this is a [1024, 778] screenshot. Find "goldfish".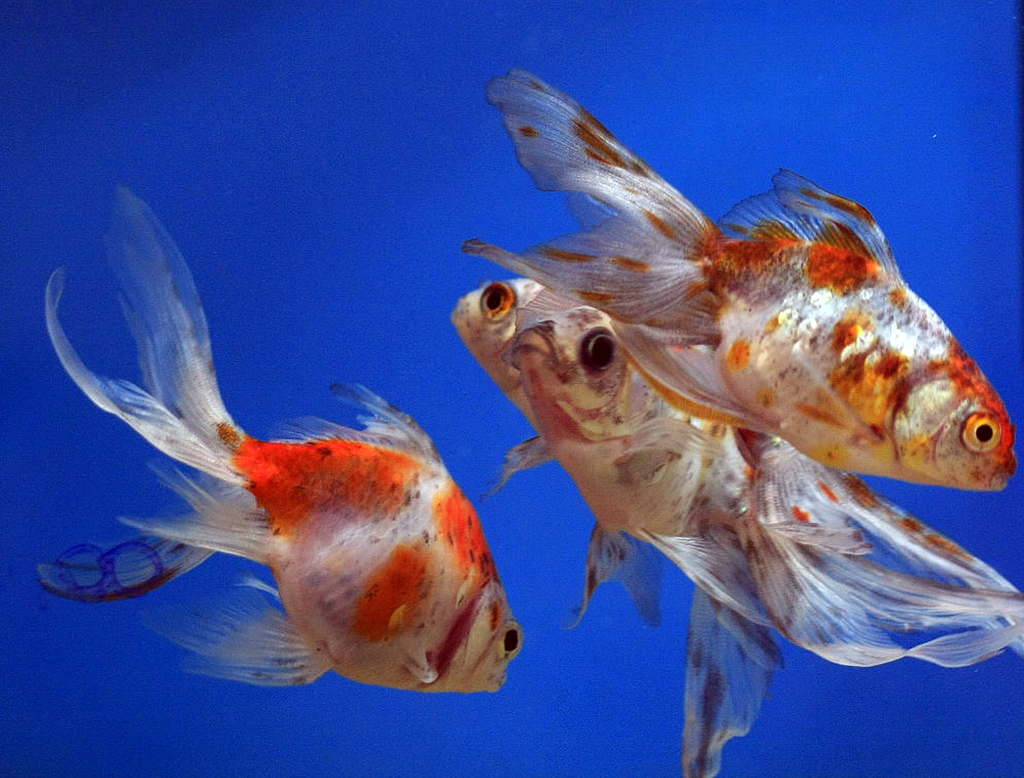
Bounding box: bbox=[37, 190, 528, 686].
